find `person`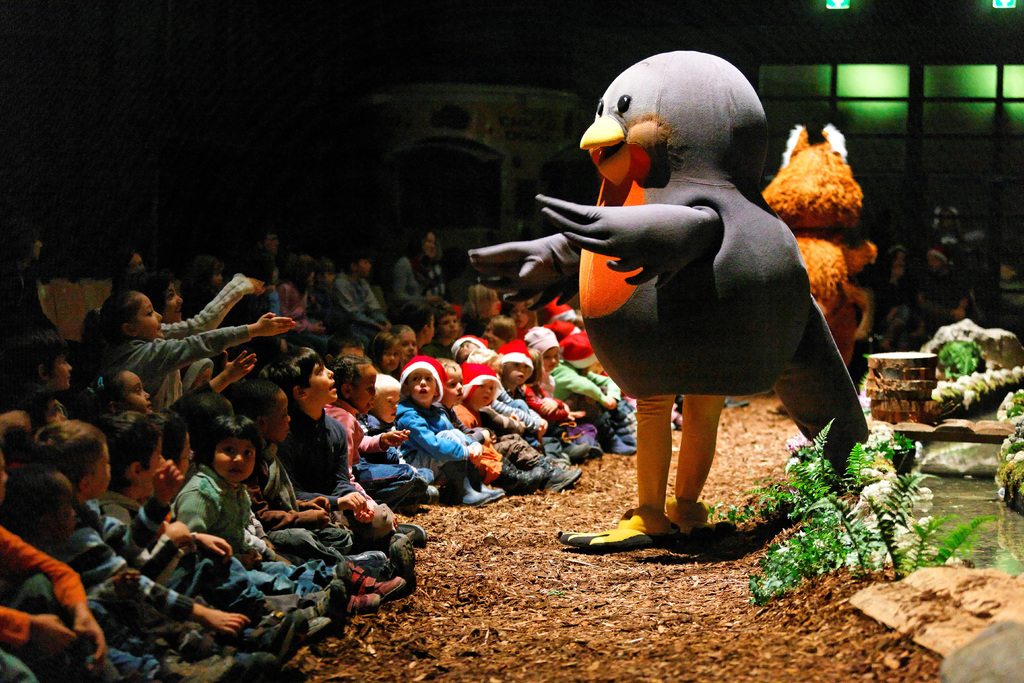
x1=399 y1=354 x2=502 y2=509
